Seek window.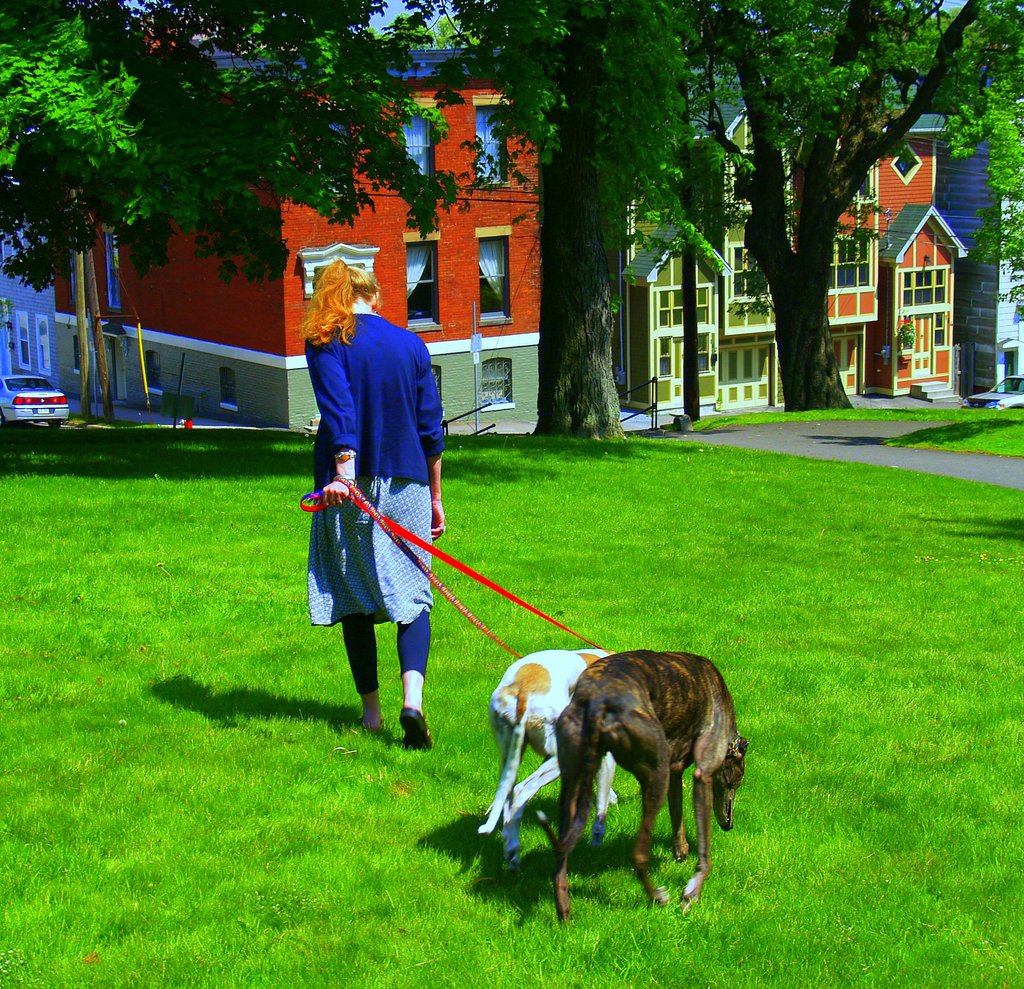
BBox(33, 315, 51, 375).
